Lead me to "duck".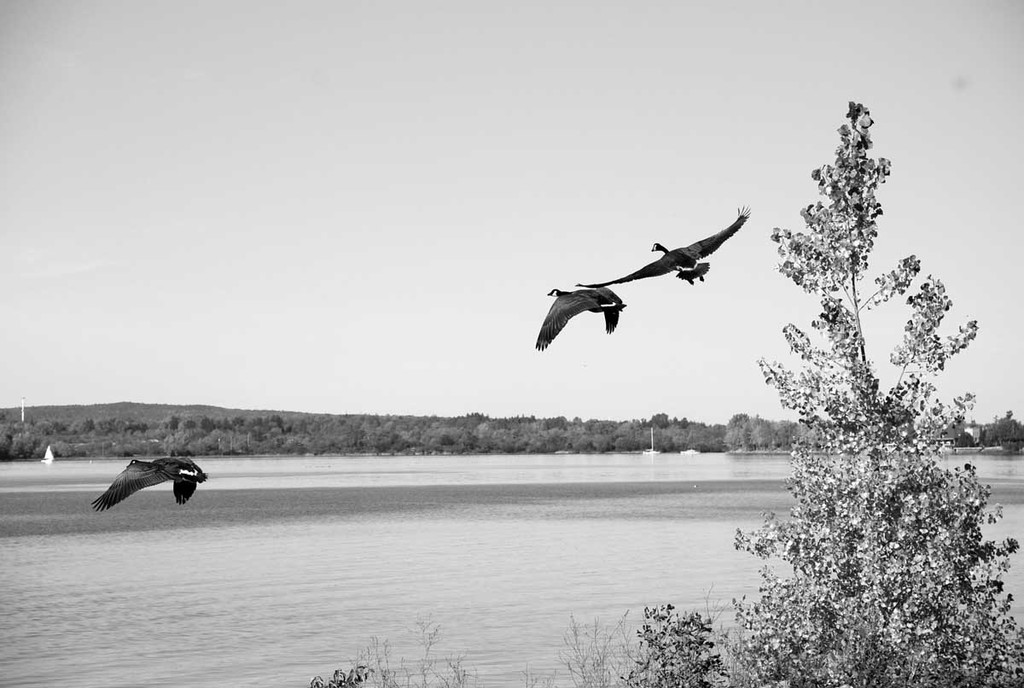
Lead to [99,452,211,513].
